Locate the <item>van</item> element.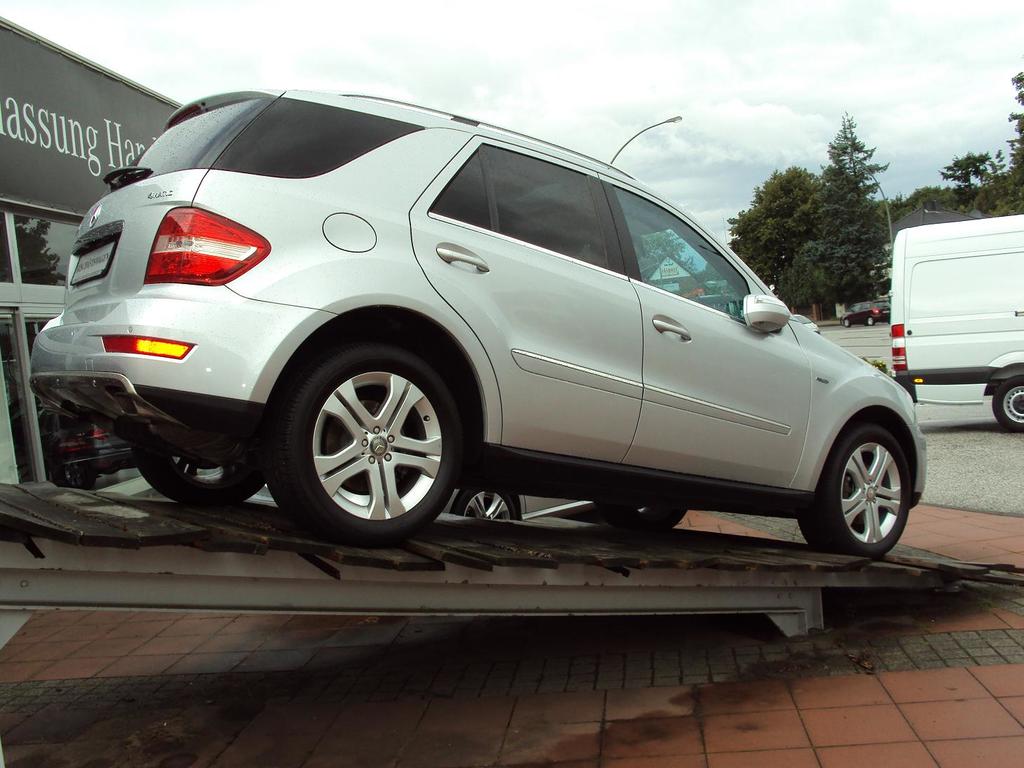
Element bbox: Rect(889, 210, 1023, 437).
